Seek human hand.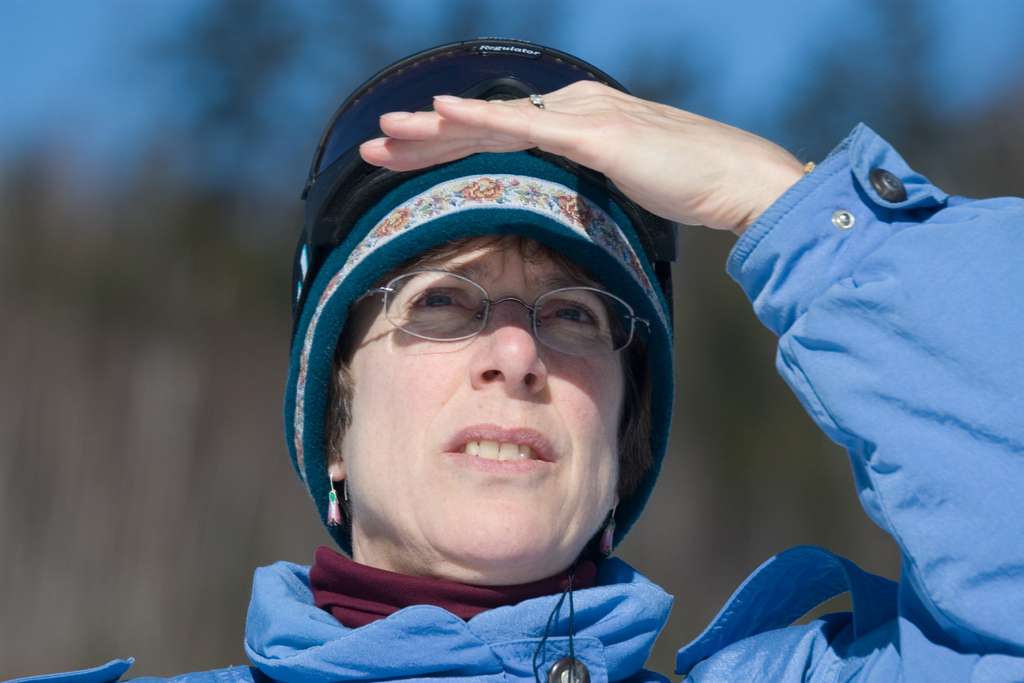
<region>406, 44, 863, 238</region>.
